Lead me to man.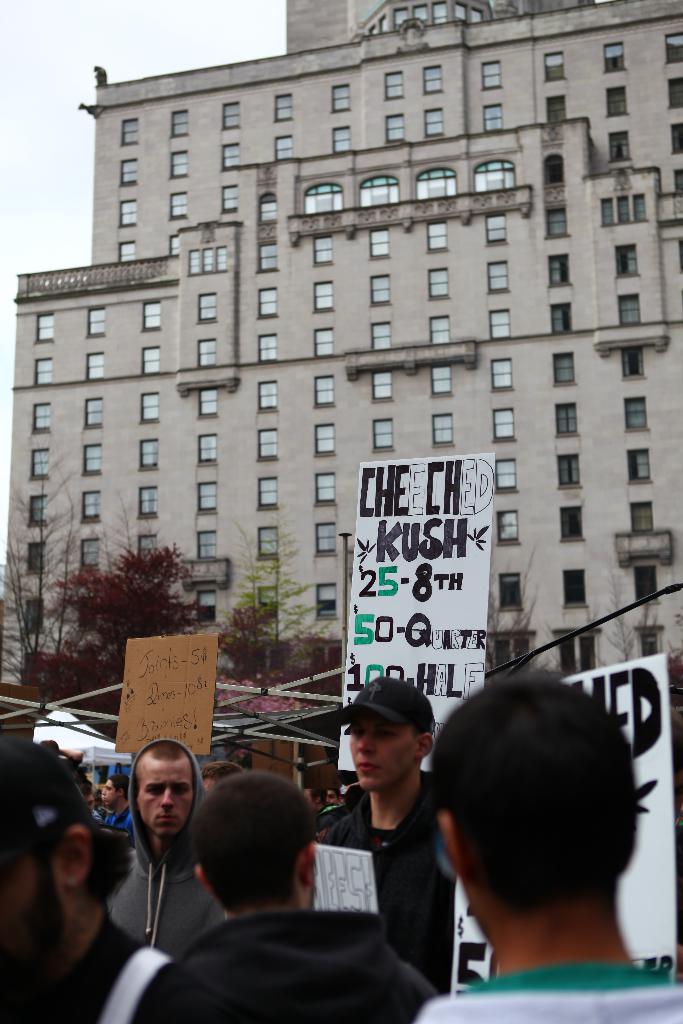
Lead to pyautogui.locateOnScreen(140, 722, 434, 1023).
